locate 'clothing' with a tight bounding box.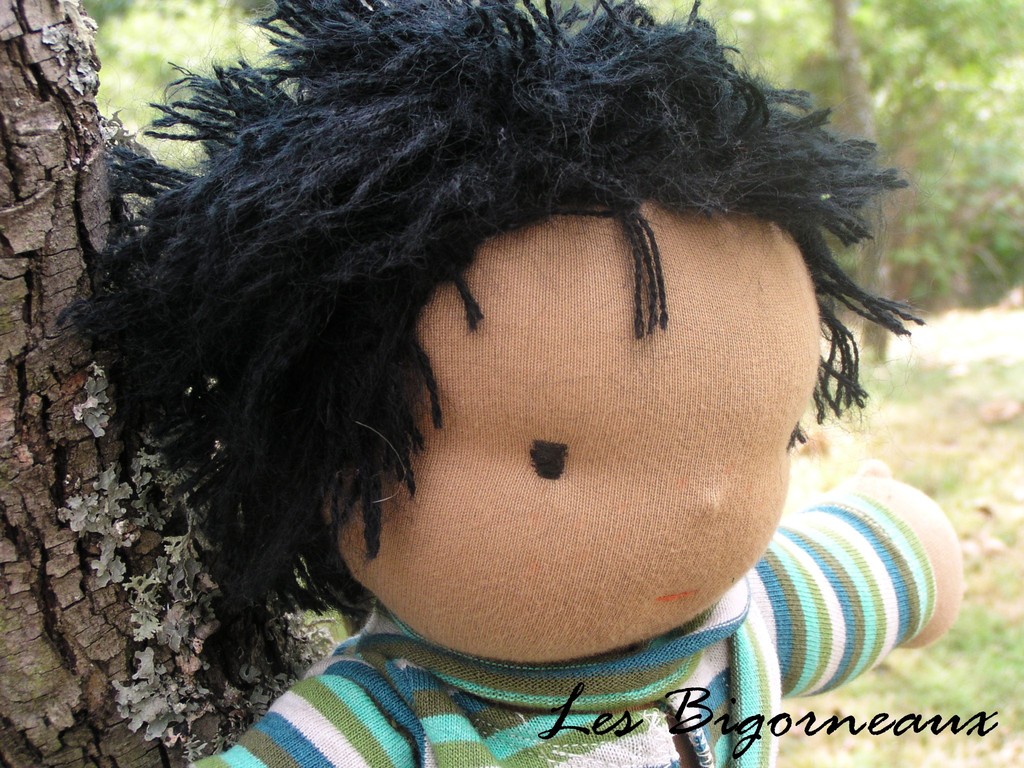
select_region(162, 520, 952, 756).
